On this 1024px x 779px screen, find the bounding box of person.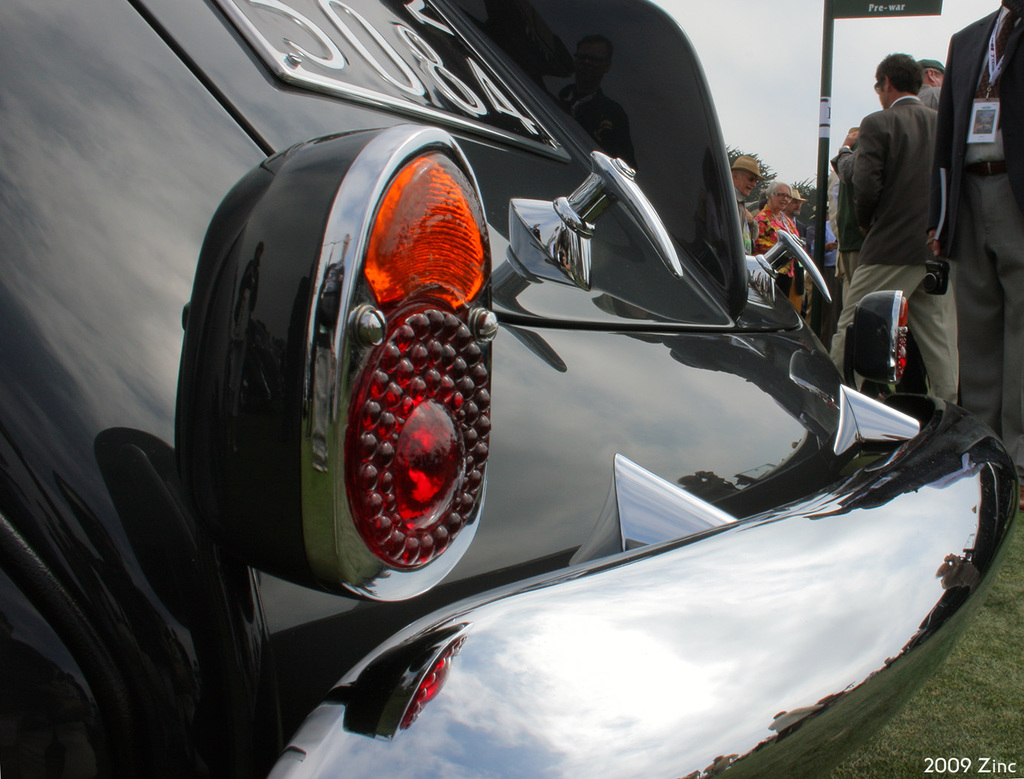
Bounding box: <box>788,192,804,239</box>.
